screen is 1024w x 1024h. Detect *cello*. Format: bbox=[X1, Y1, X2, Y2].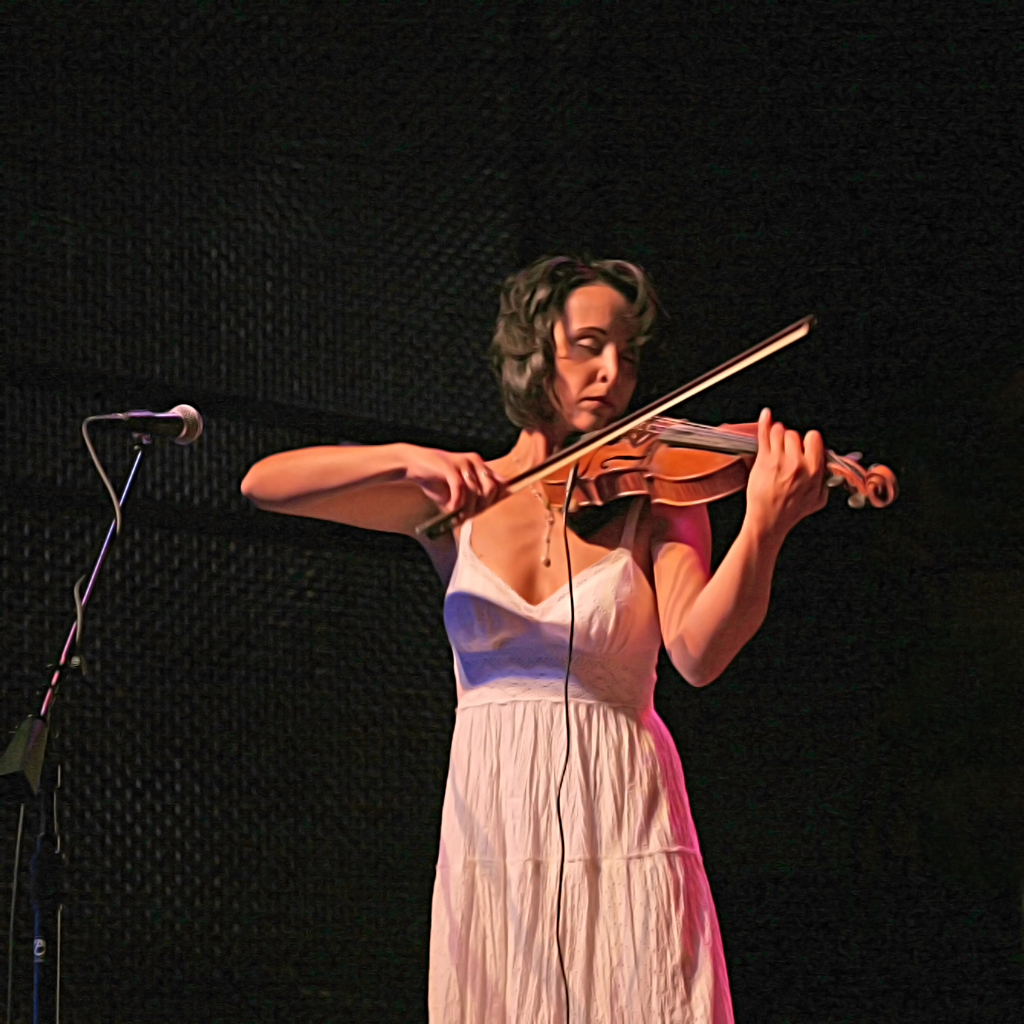
bbox=[415, 312, 894, 540].
